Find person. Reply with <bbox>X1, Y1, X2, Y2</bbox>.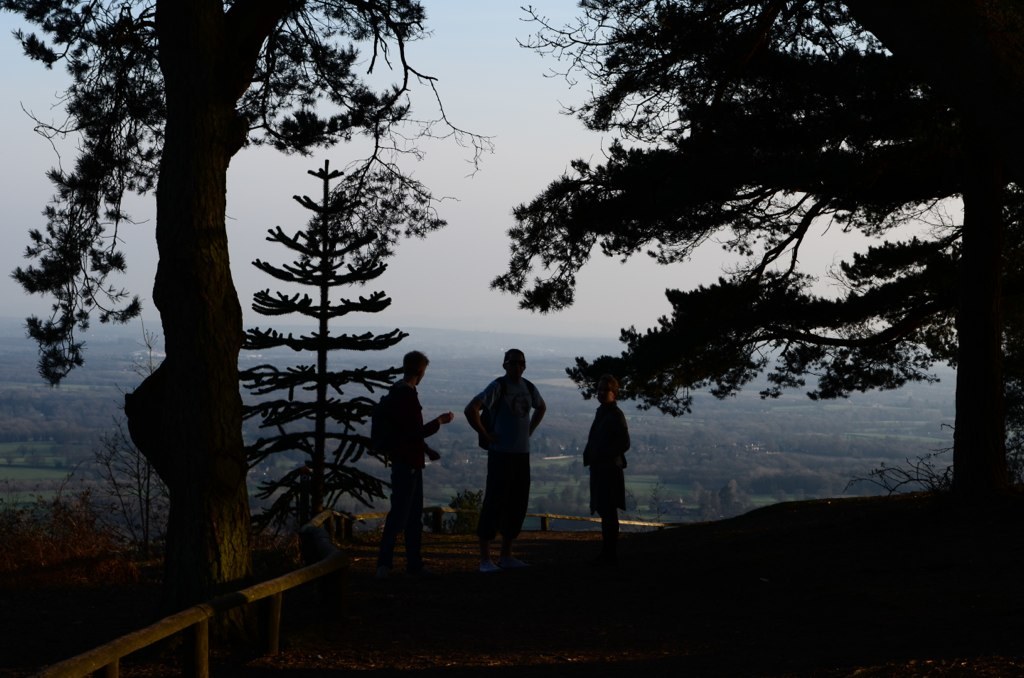
<bbox>369, 352, 454, 582</bbox>.
